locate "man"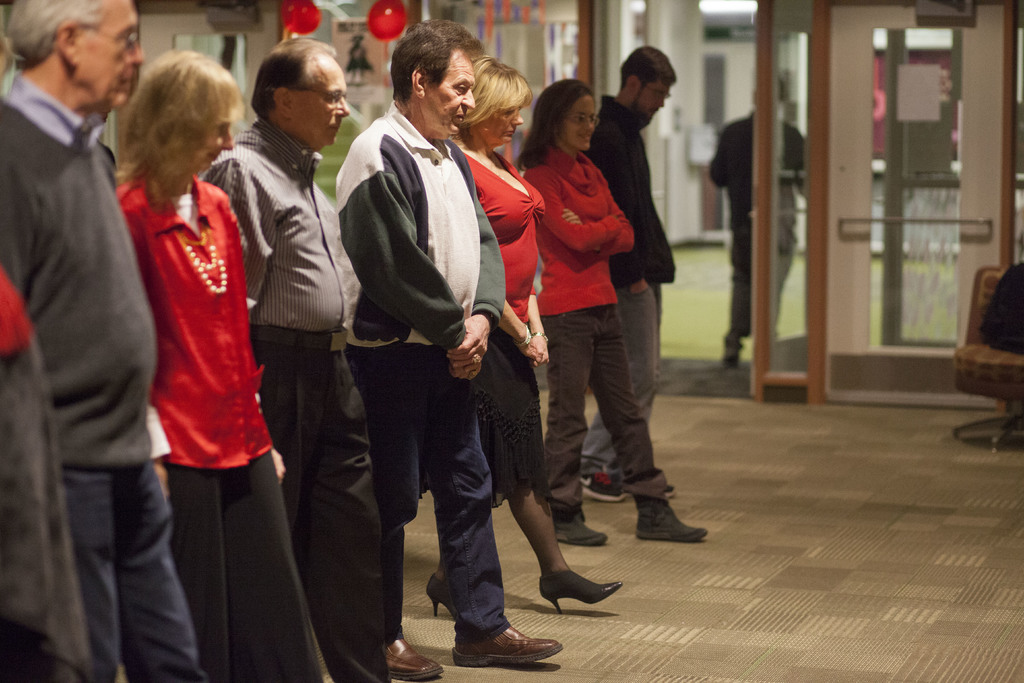
x1=195, y1=42, x2=392, y2=682
